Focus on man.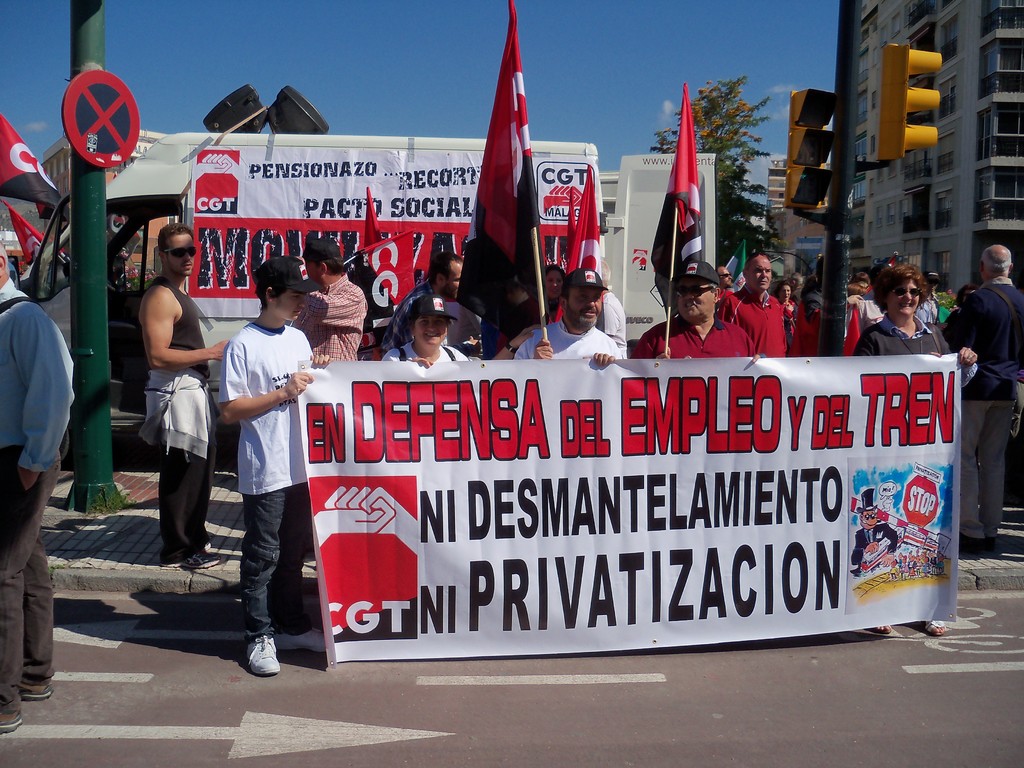
Focused at left=378, top=247, right=466, bottom=358.
